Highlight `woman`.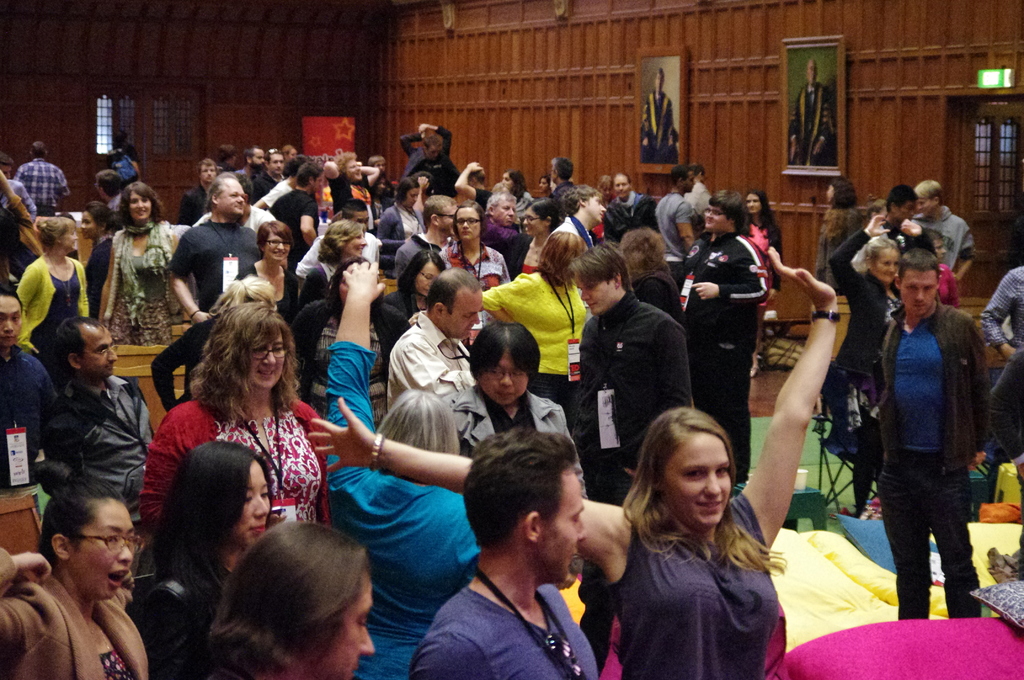
Highlighted region: 302 216 371 308.
